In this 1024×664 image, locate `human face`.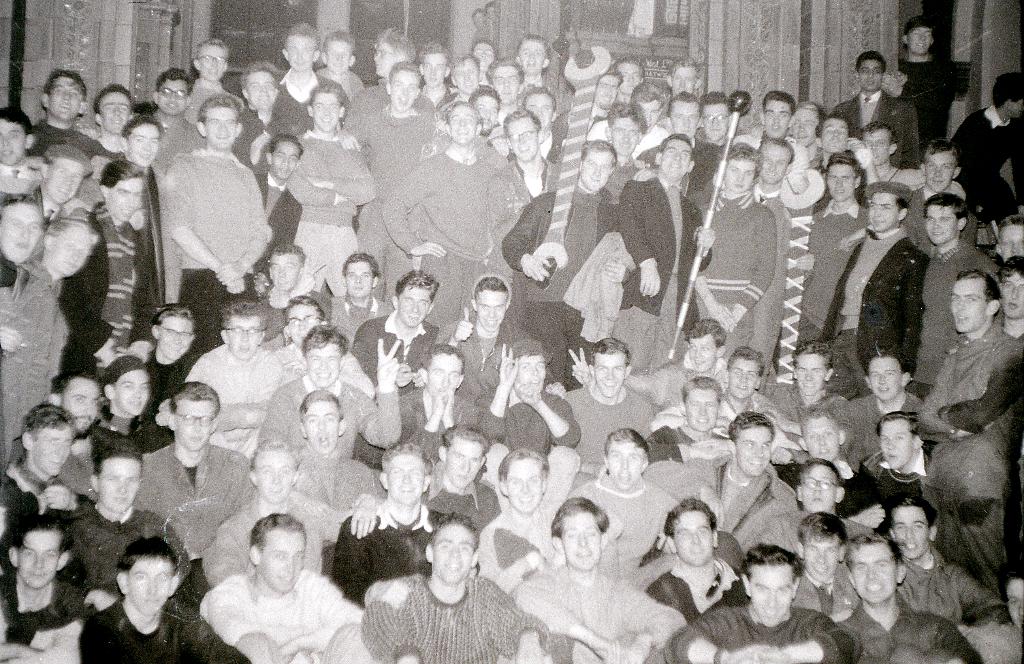
Bounding box: box(684, 383, 719, 432).
